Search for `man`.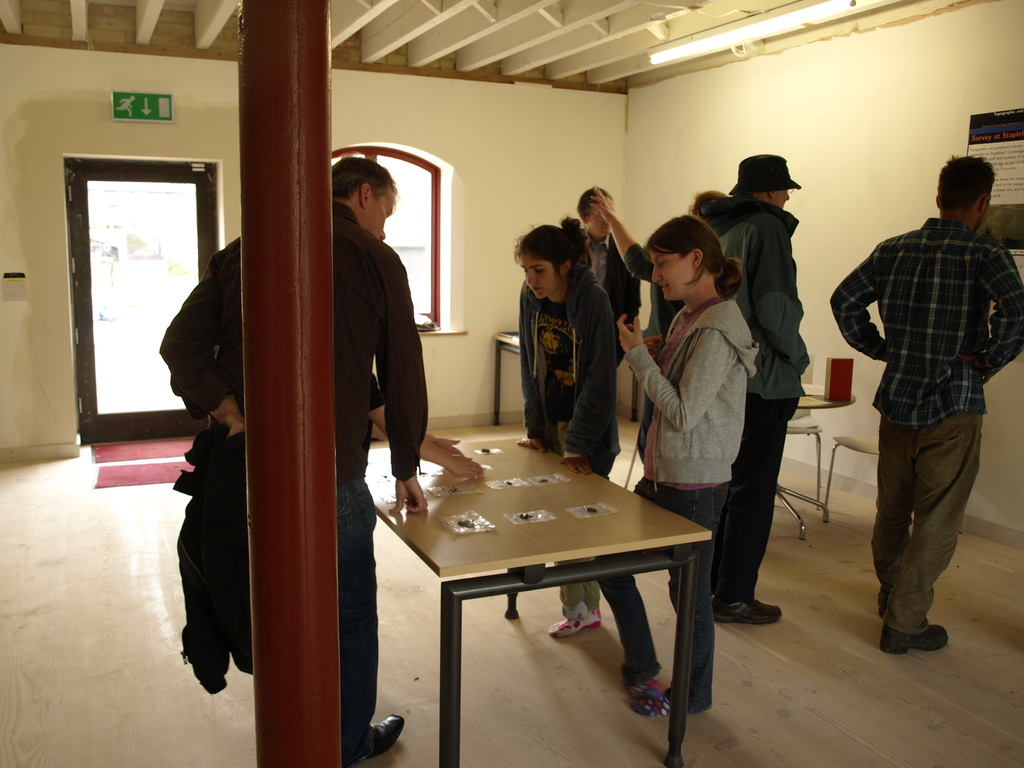
Found at <region>705, 153, 810, 632</region>.
